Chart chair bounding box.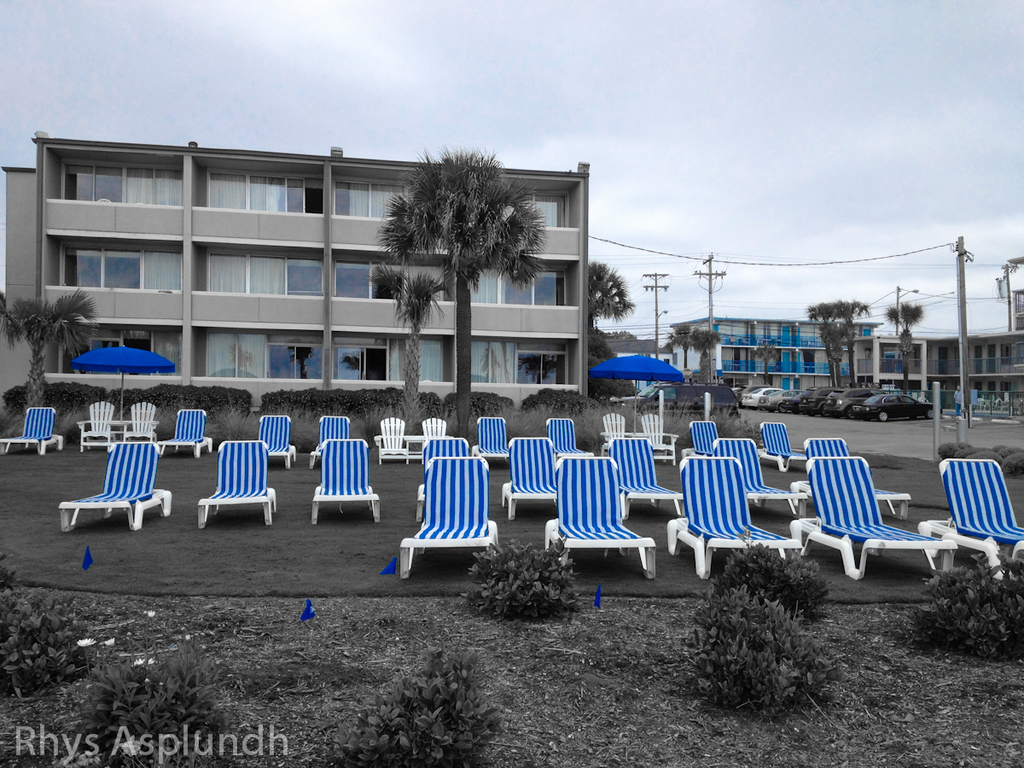
Charted: select_region(919, 457, 1023, 579).
